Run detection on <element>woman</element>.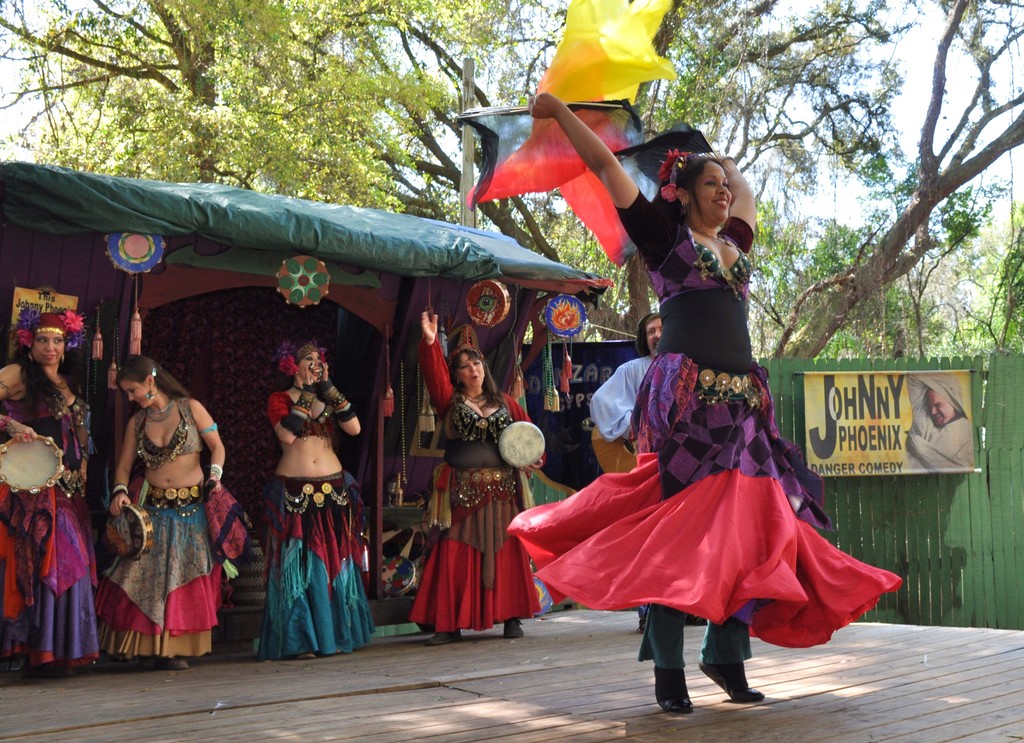
Result: [249, 332, 385, 660].
